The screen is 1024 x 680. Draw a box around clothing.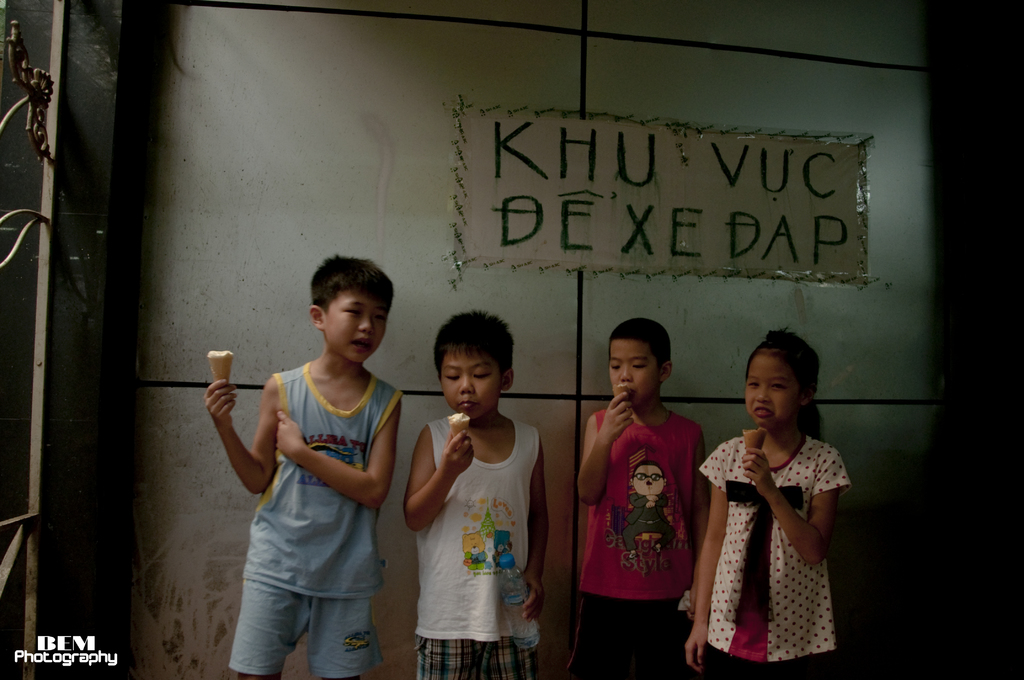
[413,407,547,679].
